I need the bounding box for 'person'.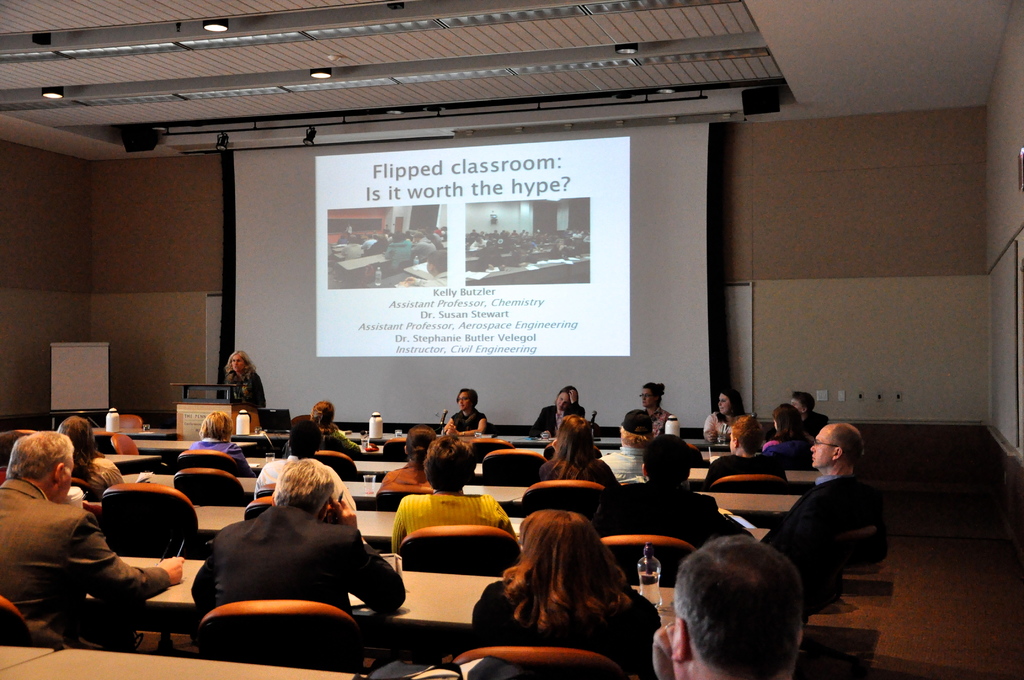
Here it is: {"left": 343, "top": 224, "right": 355, "bottom": 232}.
